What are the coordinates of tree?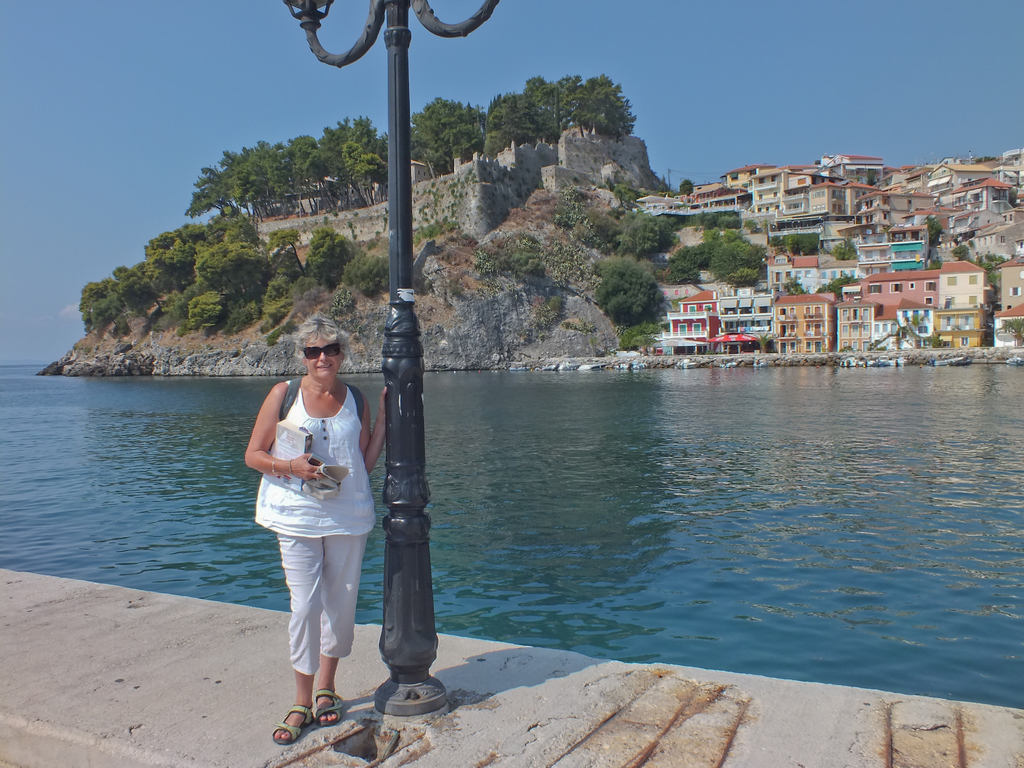
{"left": 309, "top": 120, "right": 353, "bottom": 209}.
